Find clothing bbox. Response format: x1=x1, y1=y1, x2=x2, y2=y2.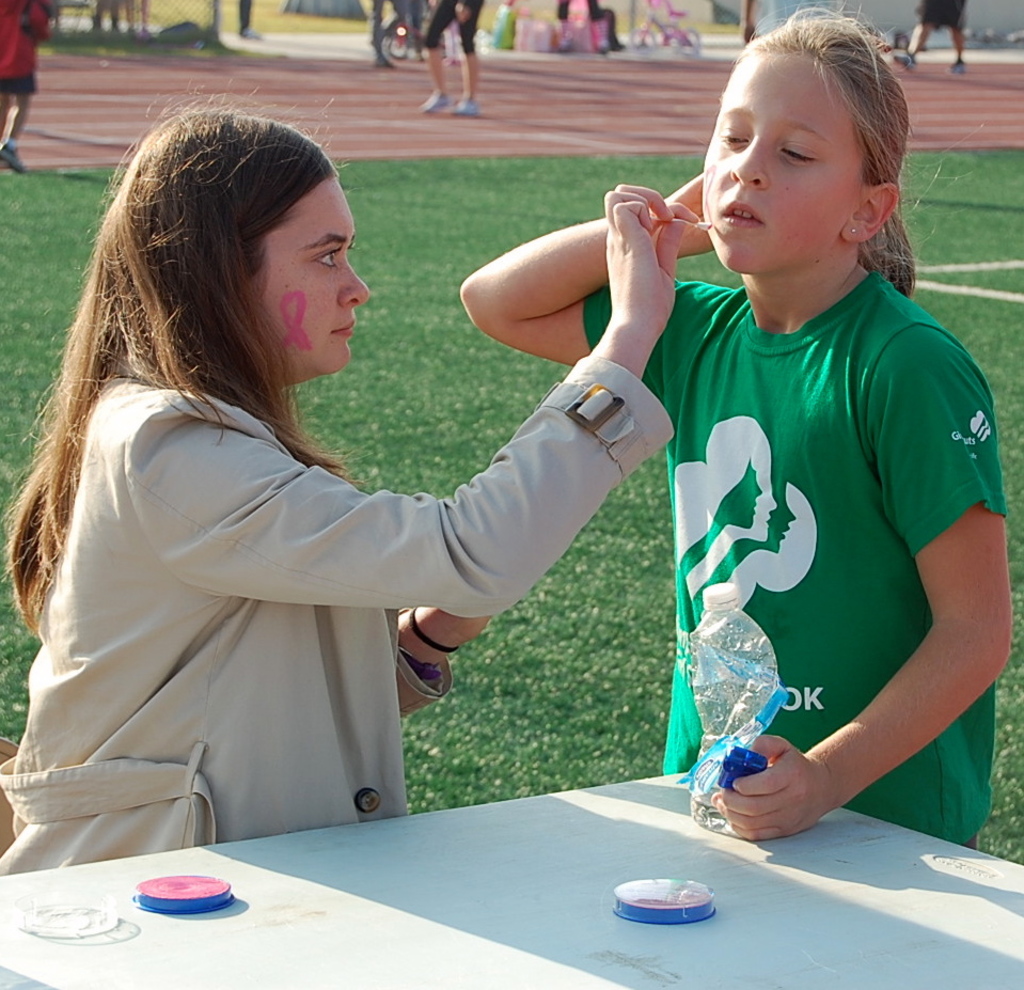
x1=367, y1=0, x2=410, y2=53.
